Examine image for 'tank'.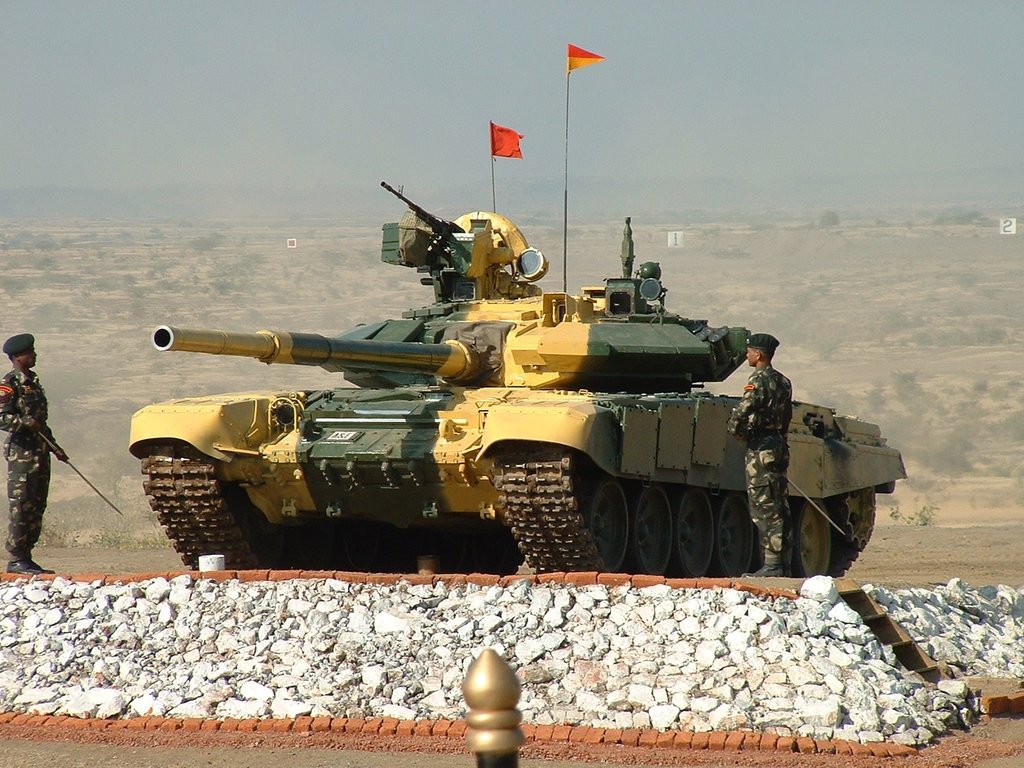
Examination result: detection(128, 43, 913, 573).
